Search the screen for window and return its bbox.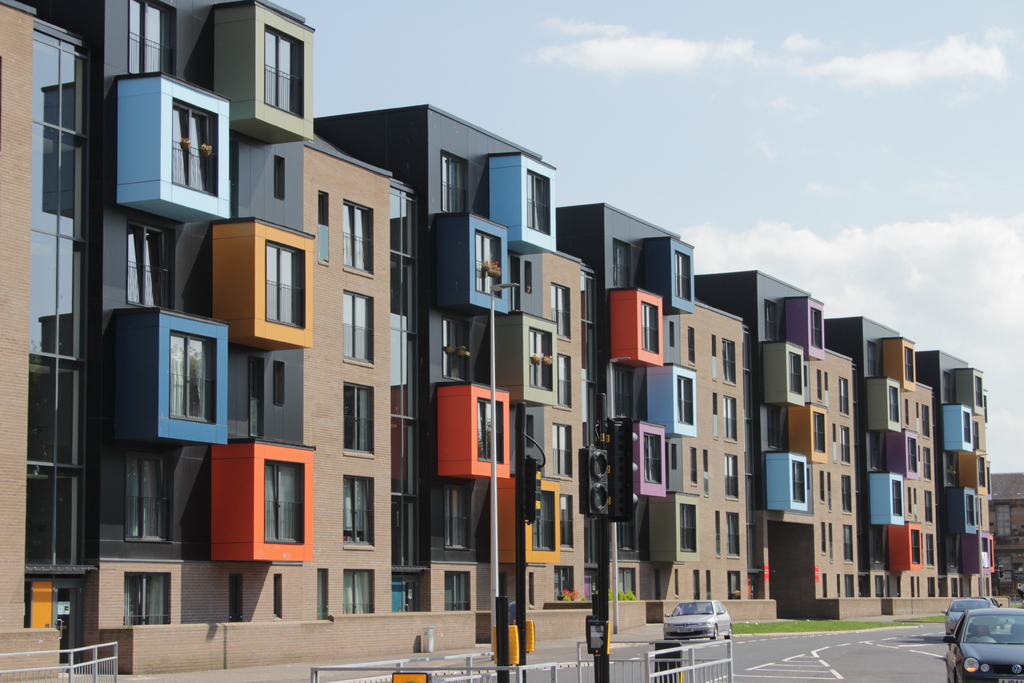
Found: [left=161, top=89, right=233, bottom=205].
